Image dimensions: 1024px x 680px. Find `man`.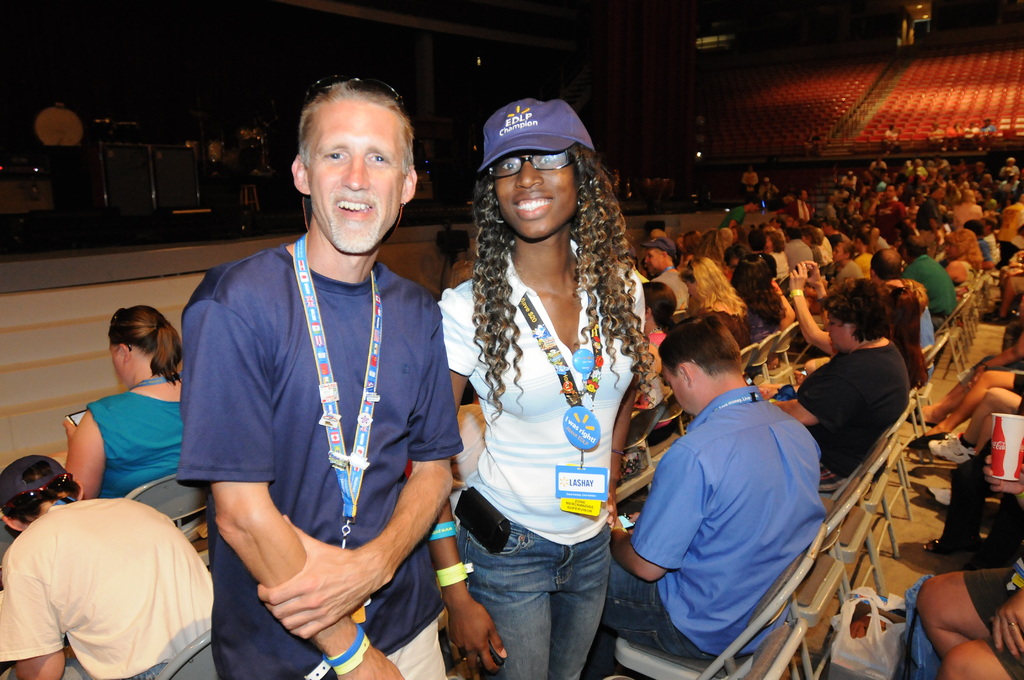
bbox(870, 182, 906, 239).
